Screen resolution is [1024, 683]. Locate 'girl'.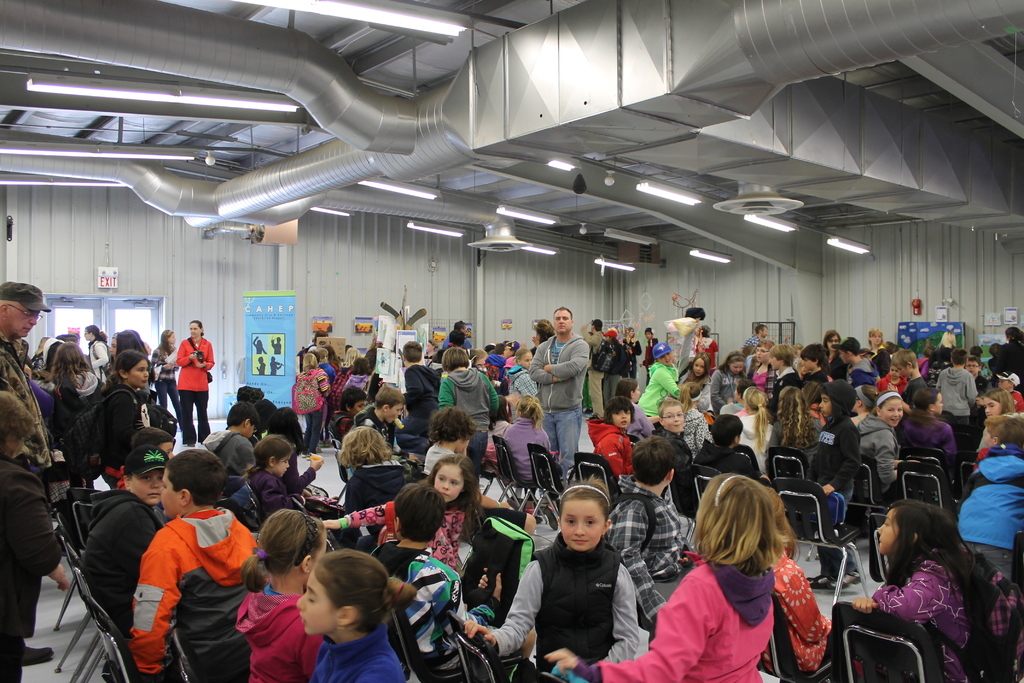
select_region(679, 354, 707, 383).
